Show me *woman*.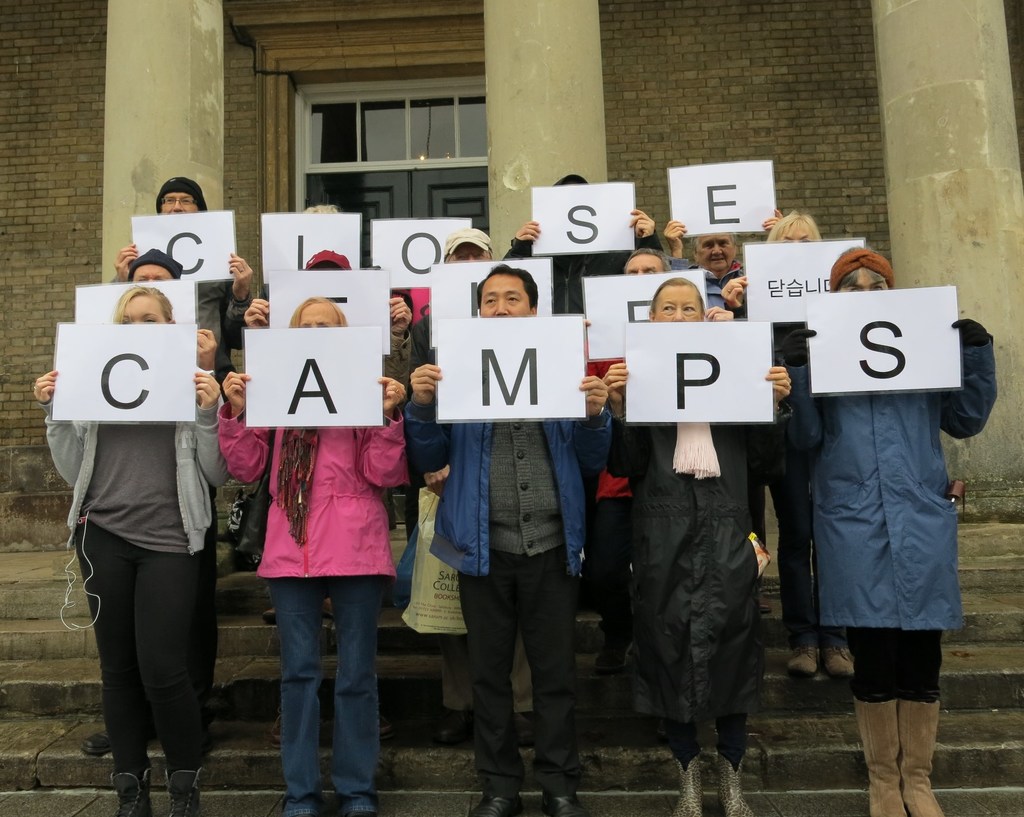
*woman* is here: left=604, top=279, right=790, bottom=813.
